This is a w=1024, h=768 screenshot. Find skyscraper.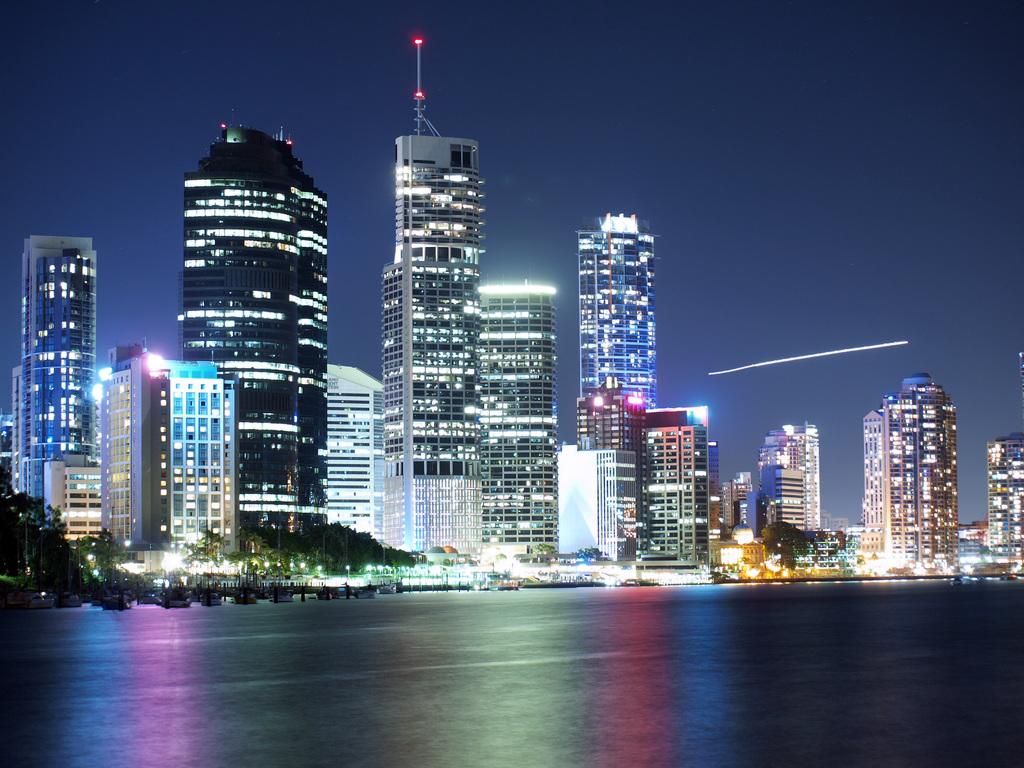
Bounding box: box=[648, 399, 725, 562].
